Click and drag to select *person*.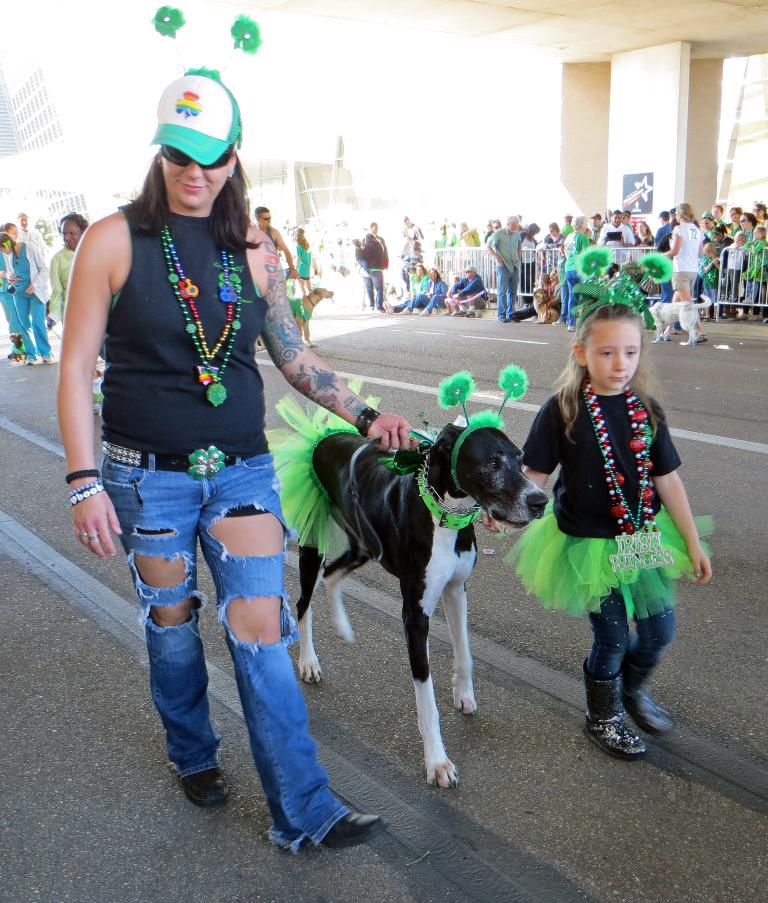
Selection: crop(745, 199, 766, 243).
